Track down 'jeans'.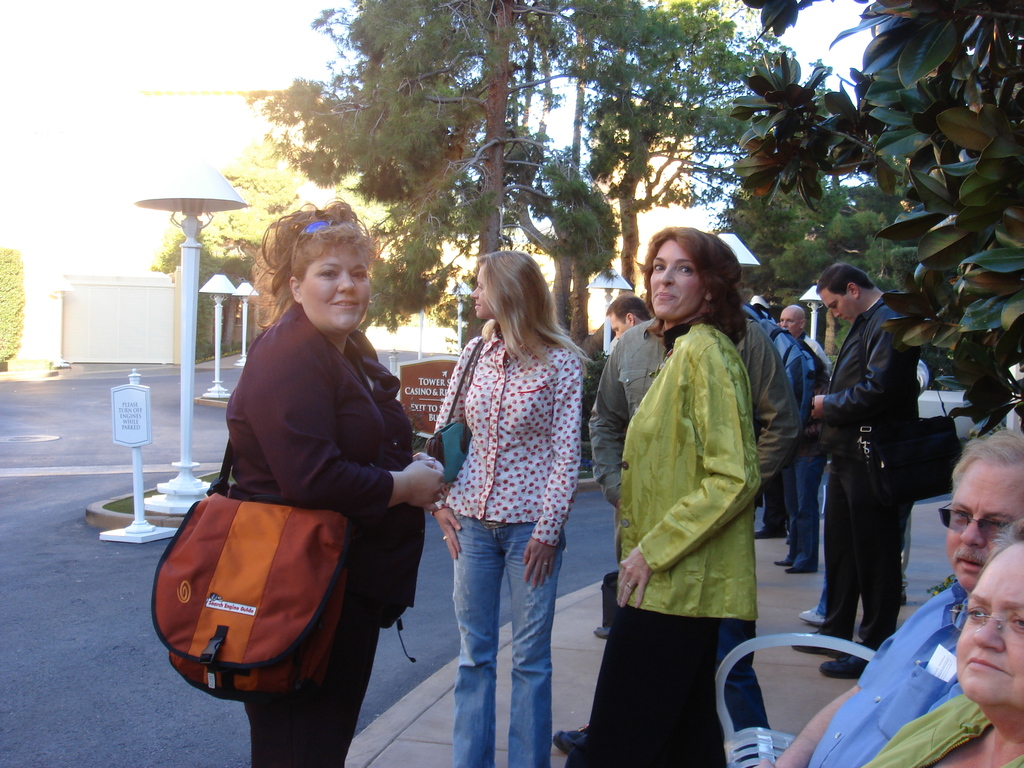
Tracked to <box>436,506,568,757</box>.
